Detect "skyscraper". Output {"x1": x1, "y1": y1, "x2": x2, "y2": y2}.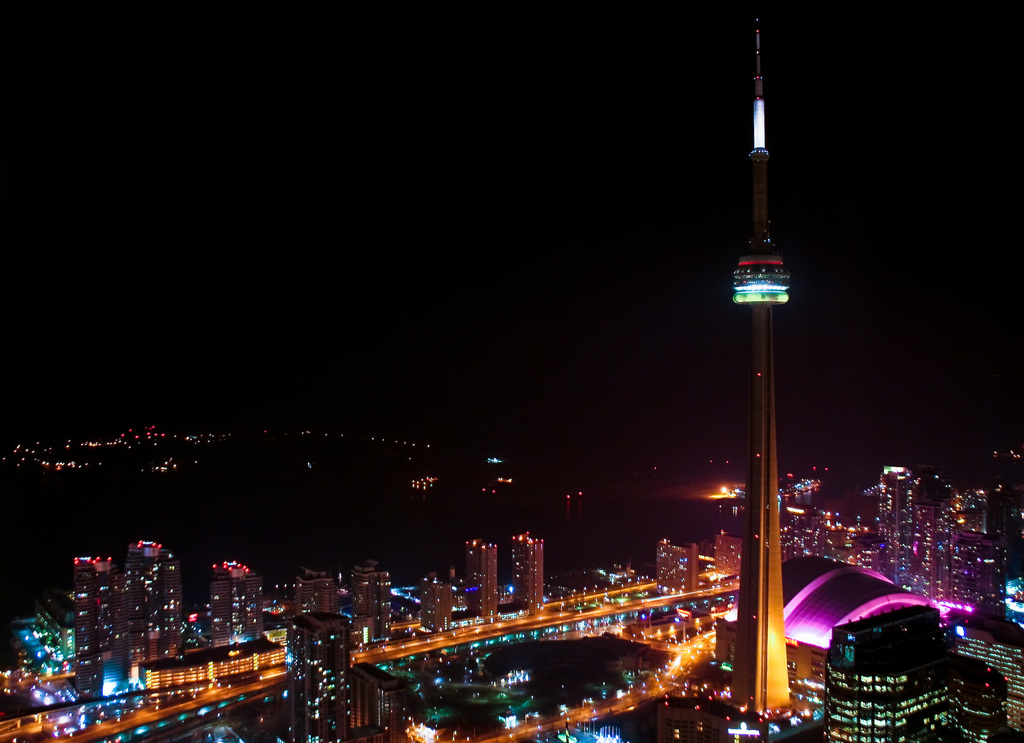
{"x1": 958, "y1": 604, "x2": 1020, "y2": 742}.
